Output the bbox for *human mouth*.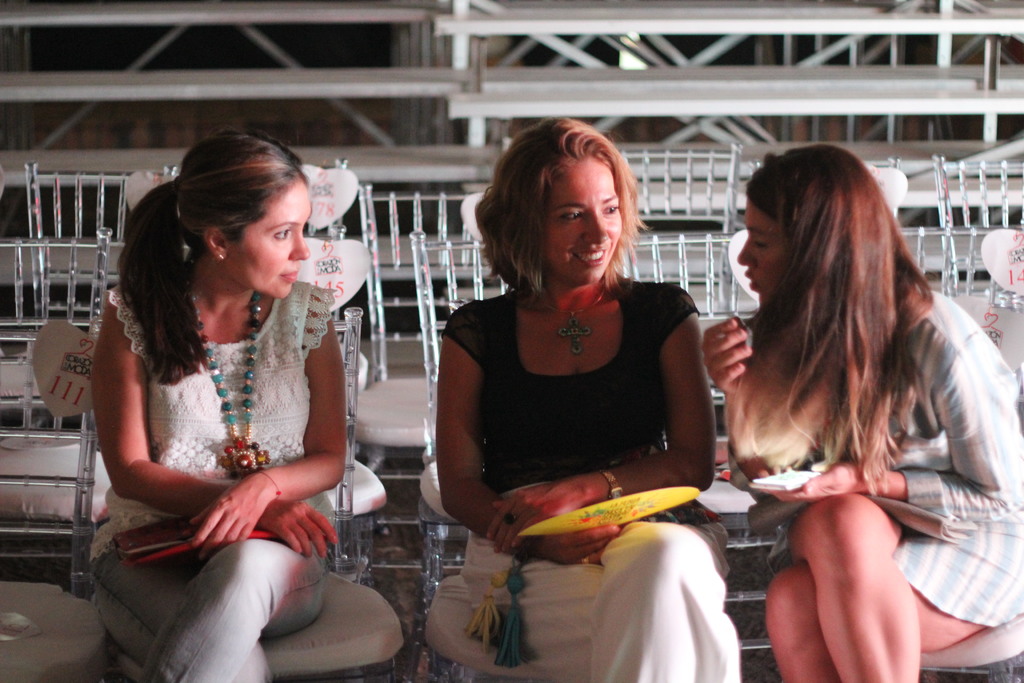
[280,264,294,283].
